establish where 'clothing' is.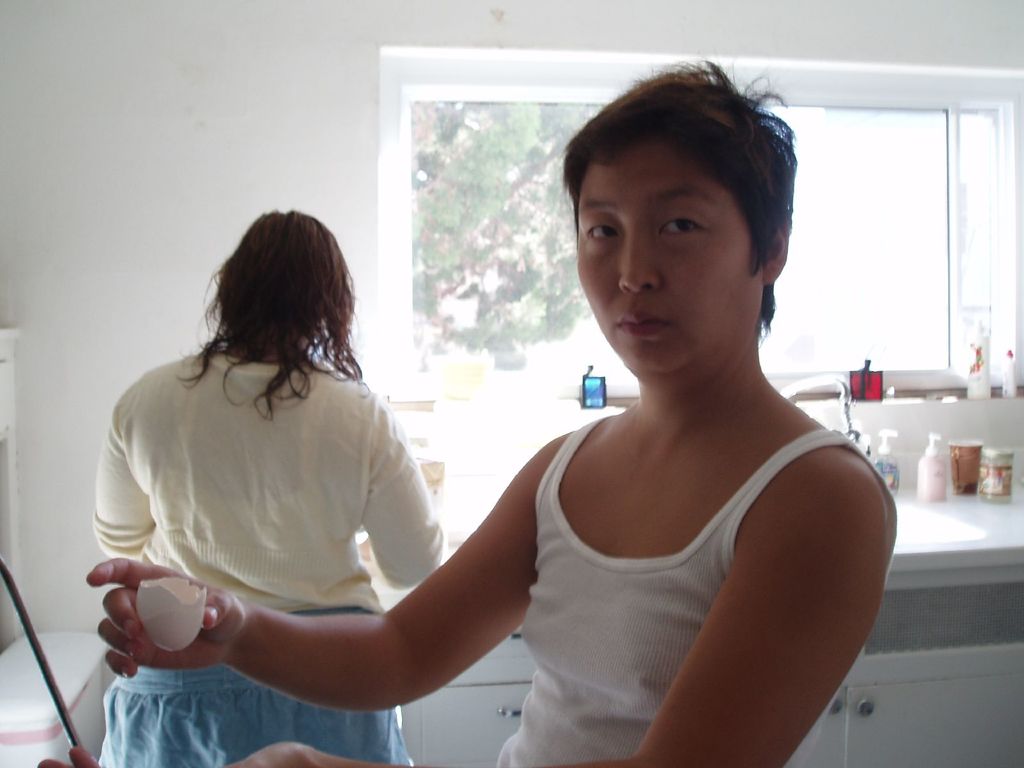
Established at (x1=90, y1=339, x2=453, y2=767).
